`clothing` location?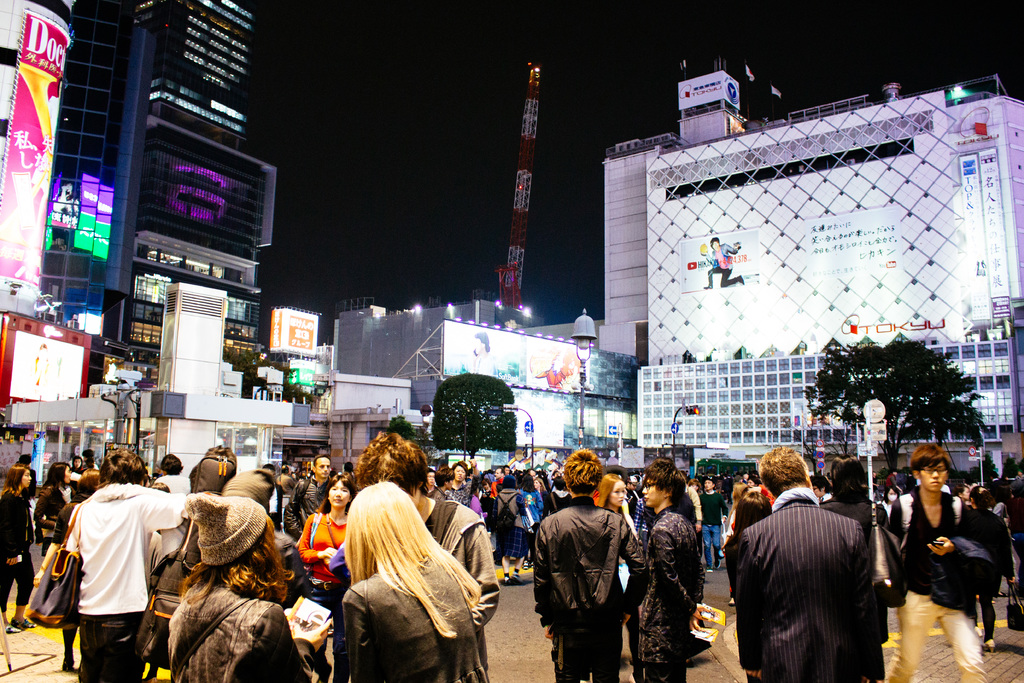
(left=1009, top=506, right=1023, bottom=586)
